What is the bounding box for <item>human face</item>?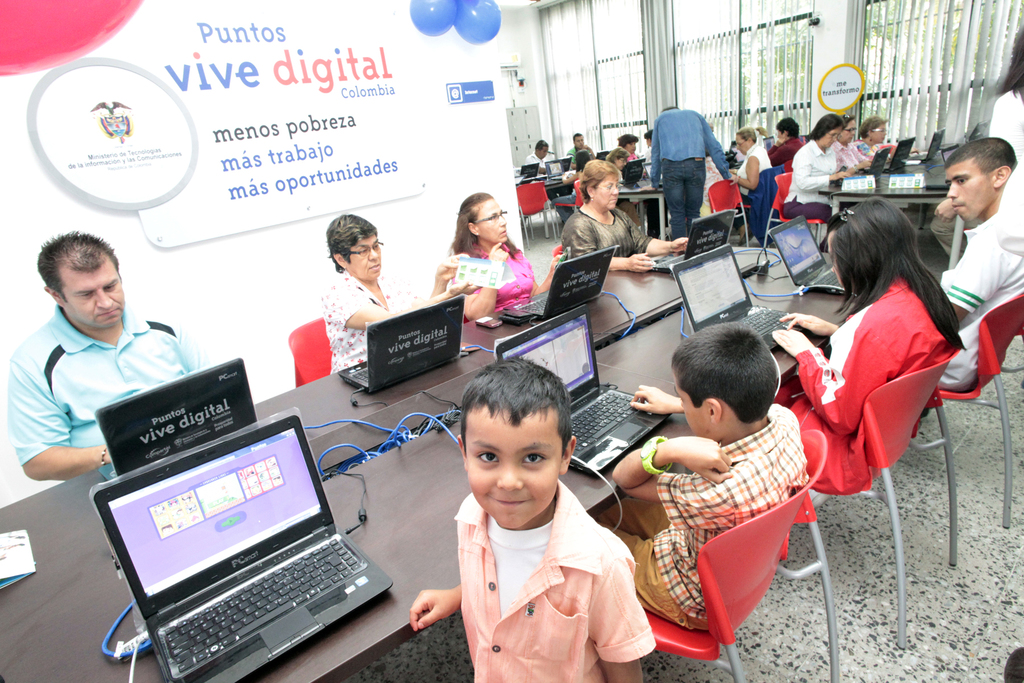
x1=465 y1=406 x2=558 y2=529.
